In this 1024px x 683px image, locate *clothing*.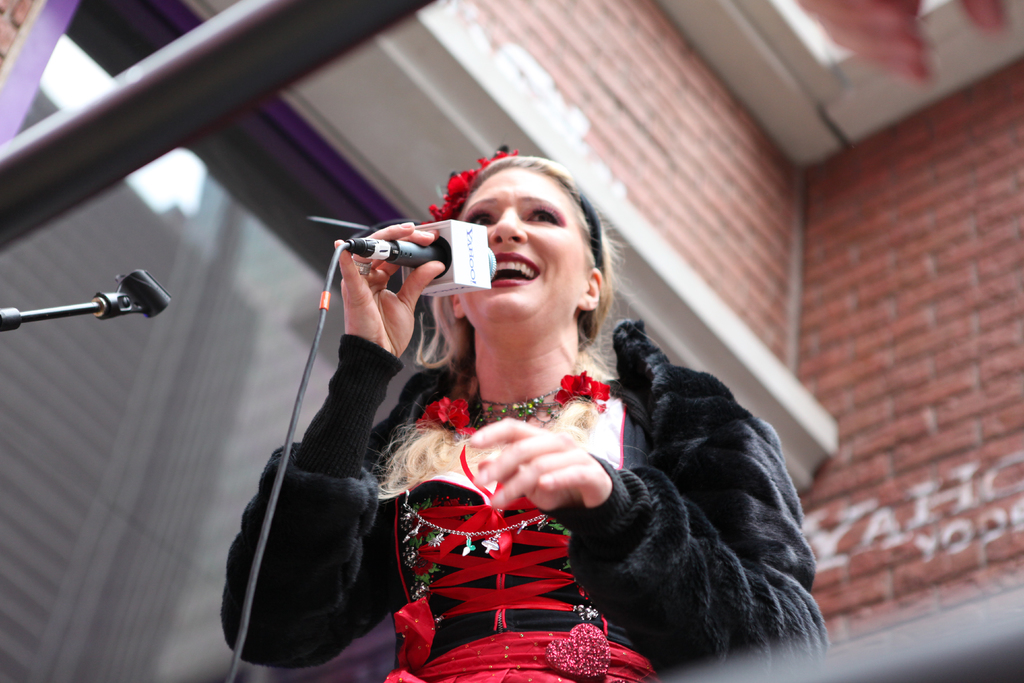
Bounding box: [218,317,820,682].
